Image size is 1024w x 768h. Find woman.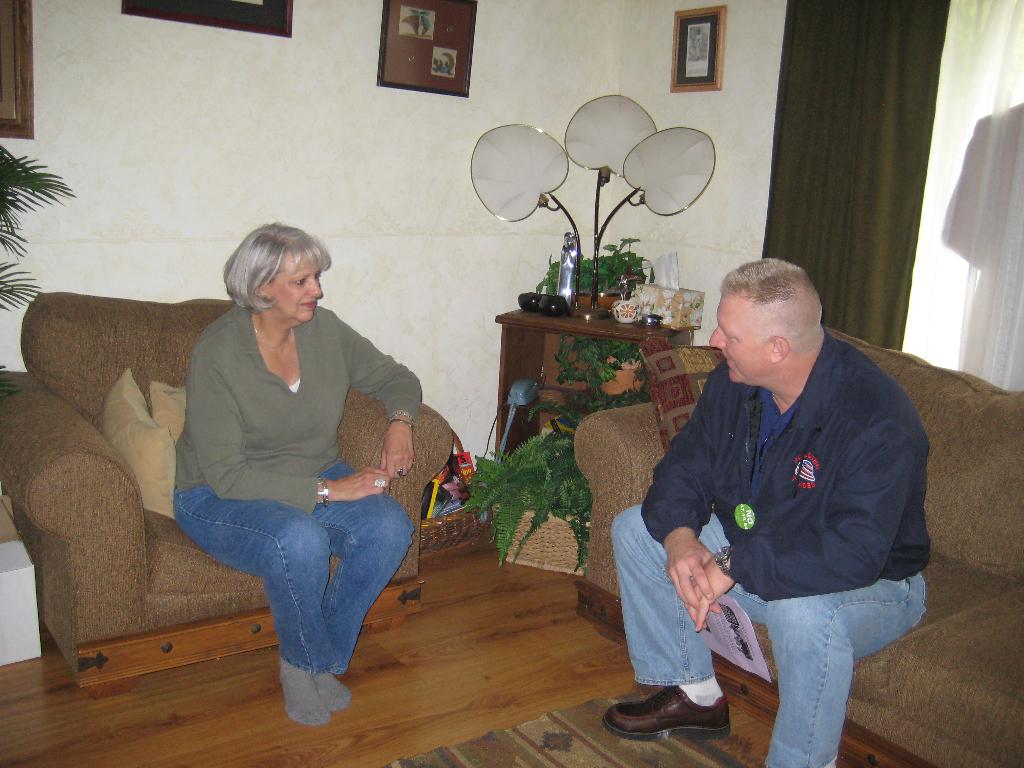
box(148, 205, 441, 682).
